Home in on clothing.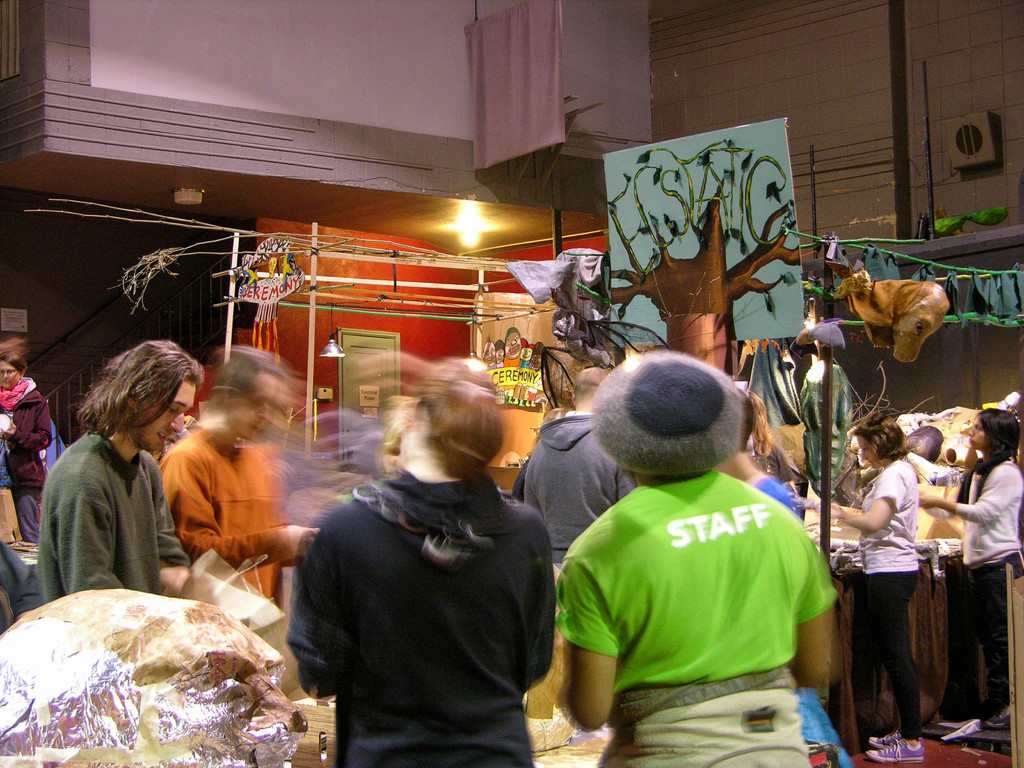
Homed in at bbox=(287, 468, 552, 767).
